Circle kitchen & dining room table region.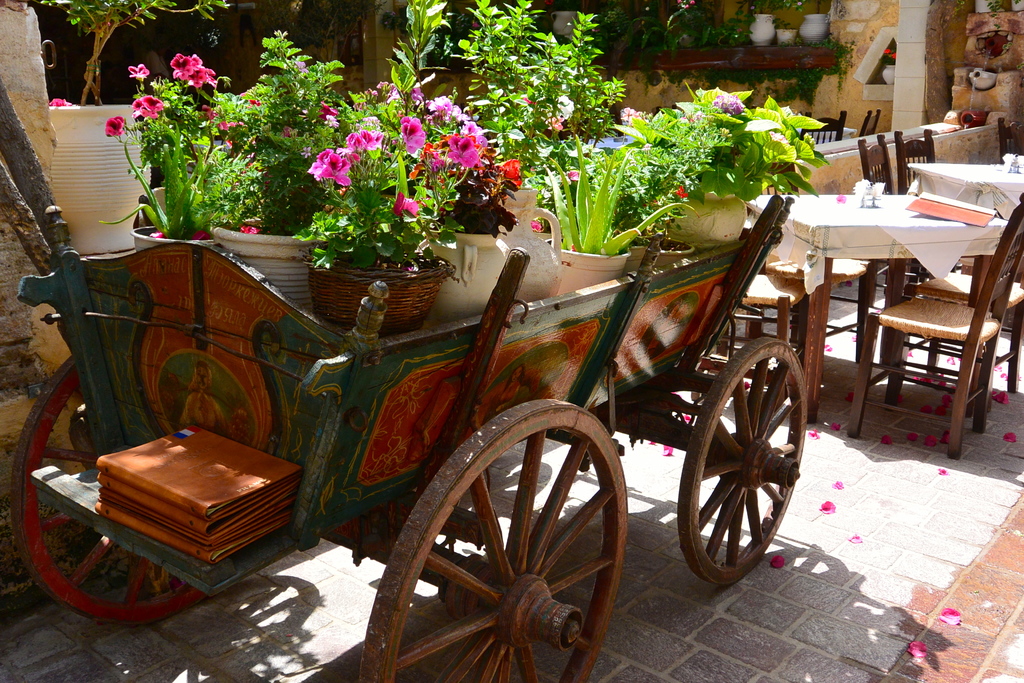
Region: bbox=[787, 168, 1023, 443].
